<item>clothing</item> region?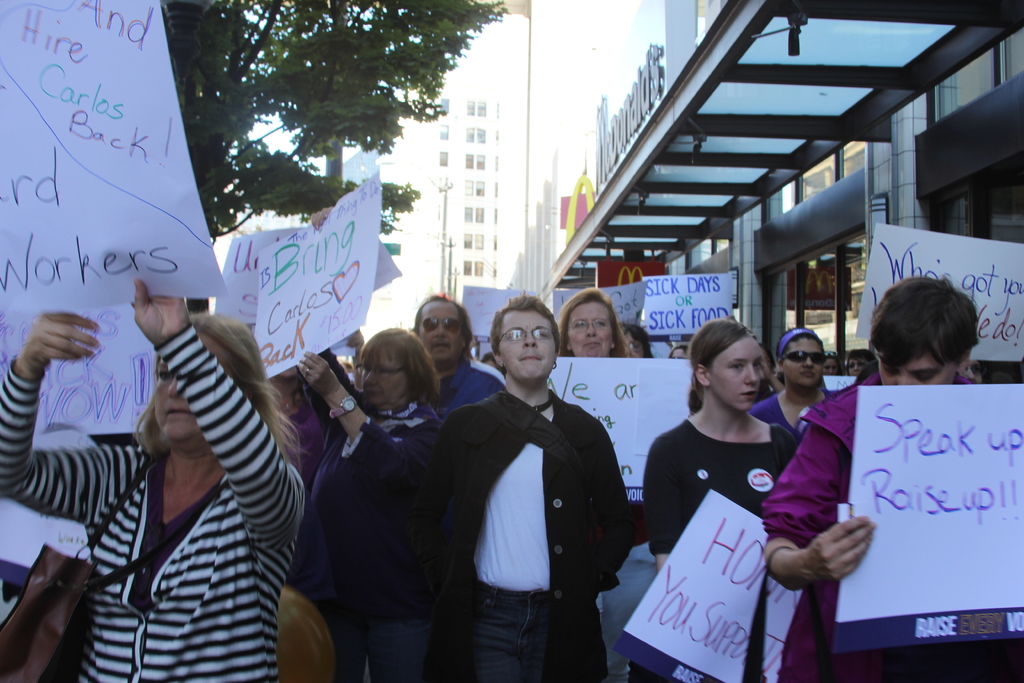
detection(0, 331, 303, 682)
